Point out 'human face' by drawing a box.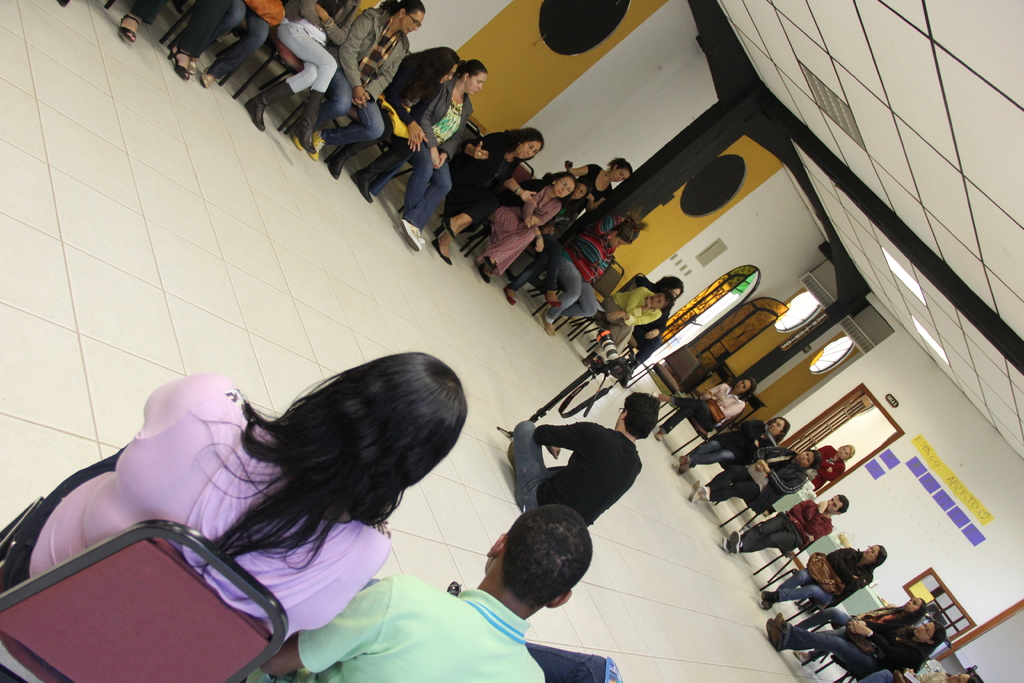
x1=906, y1=597, x2=919, y2=610.
